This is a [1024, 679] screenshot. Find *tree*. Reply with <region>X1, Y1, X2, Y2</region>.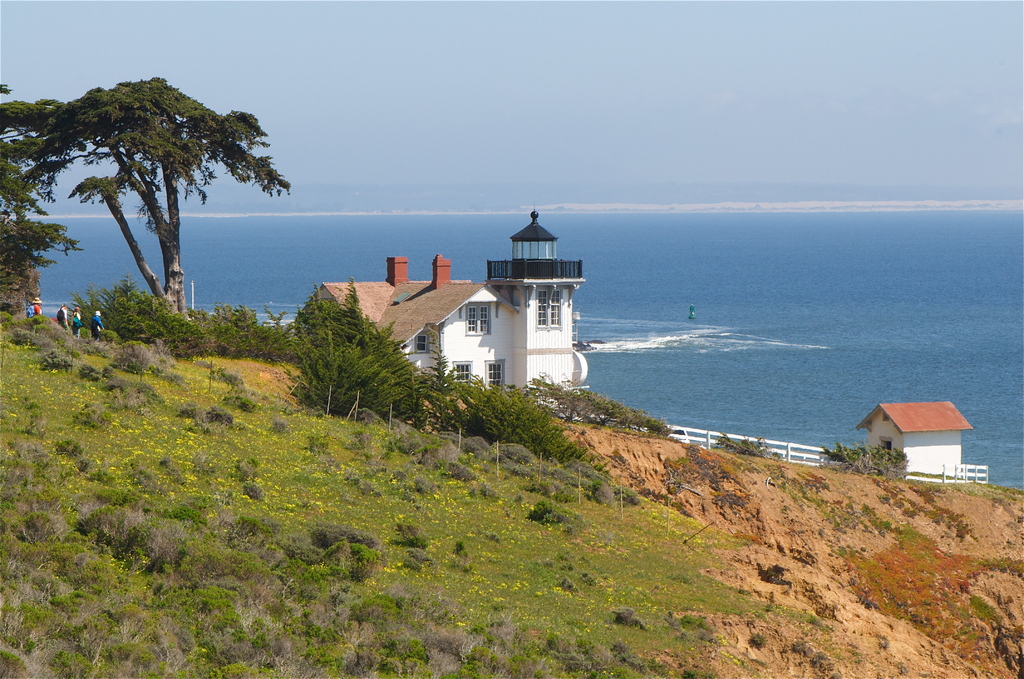
<region>273, 281, 419, 424</region>.
